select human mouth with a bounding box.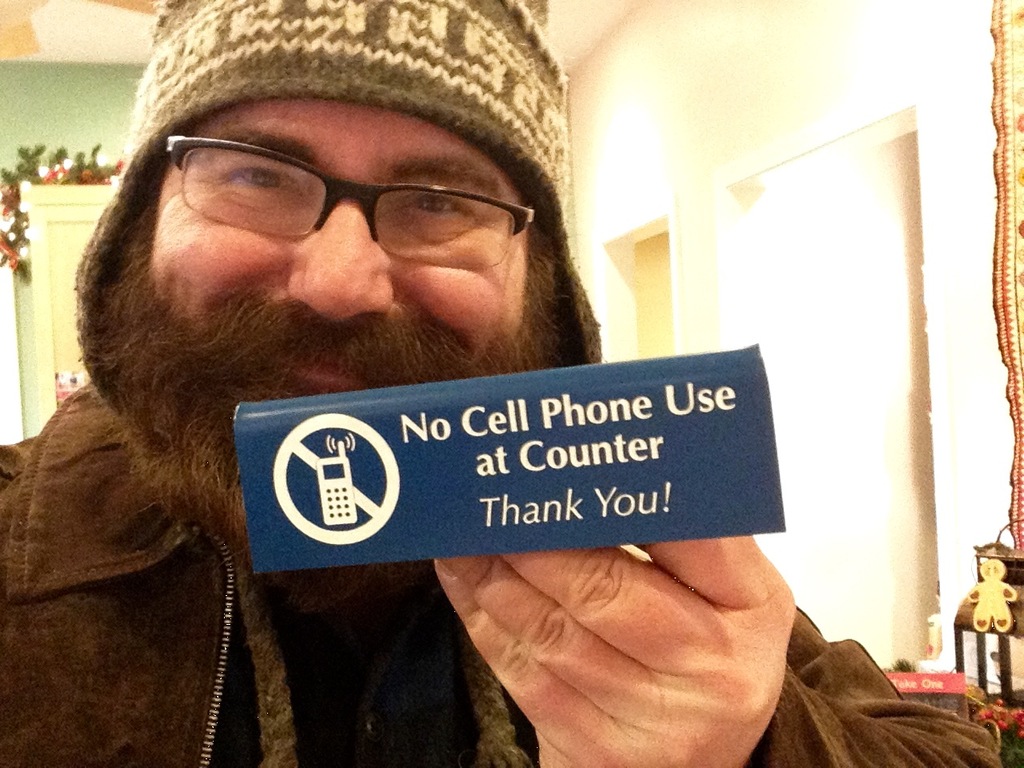
239 352 395 403.
